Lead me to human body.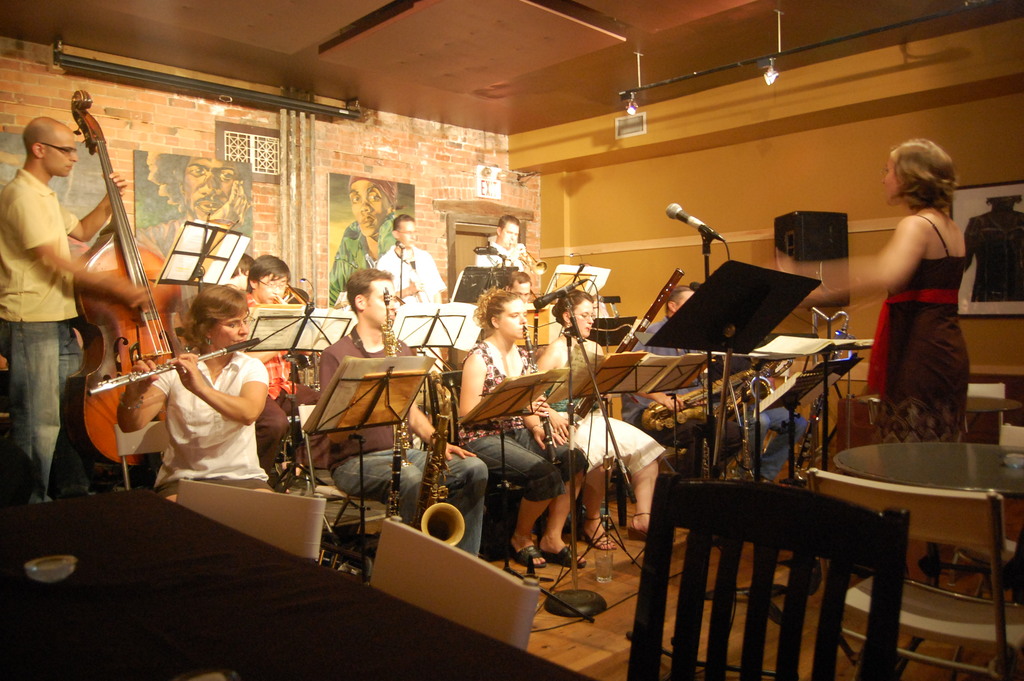
Lead to 826, 146, 982, 476.
